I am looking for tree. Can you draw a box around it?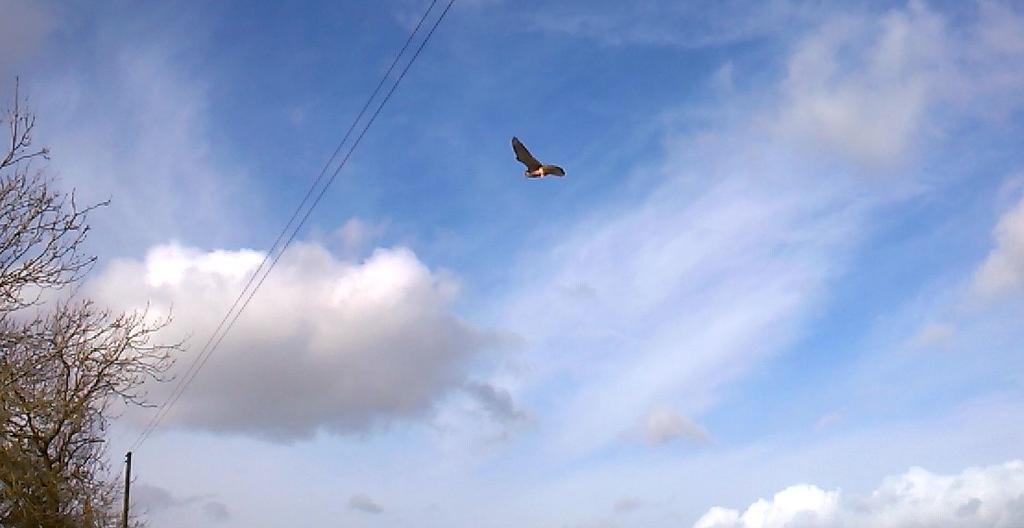
Sure, the bounding box is box=[14, 116, 175, 524].
